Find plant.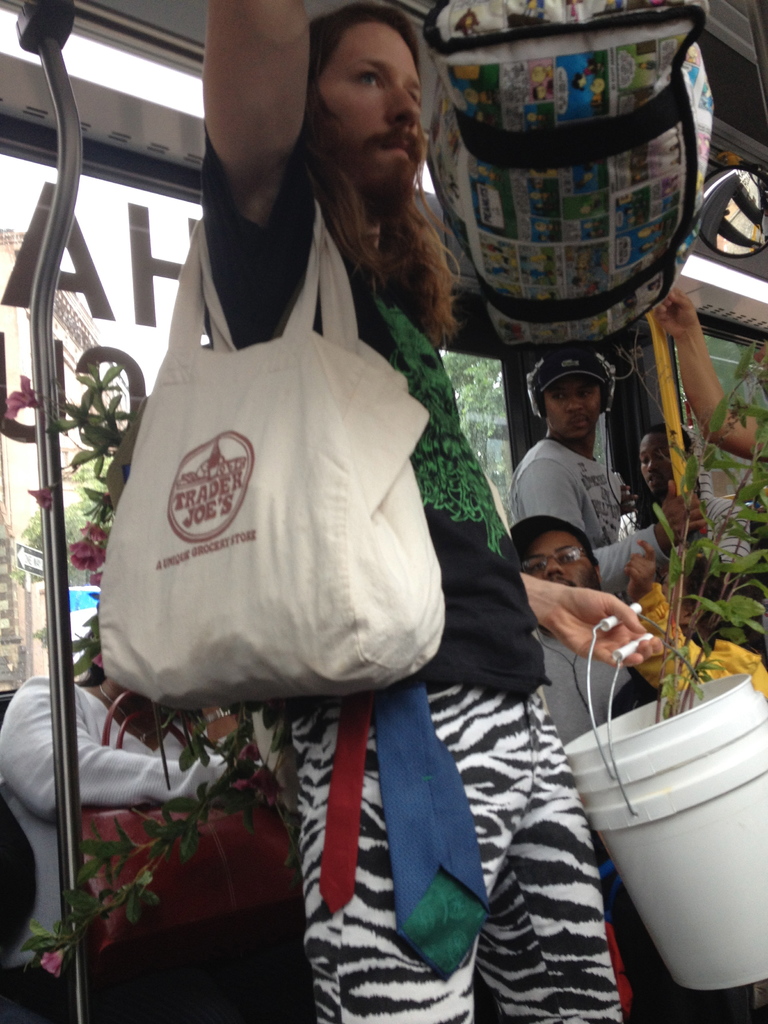
detection(0, 342, 136, 680).
